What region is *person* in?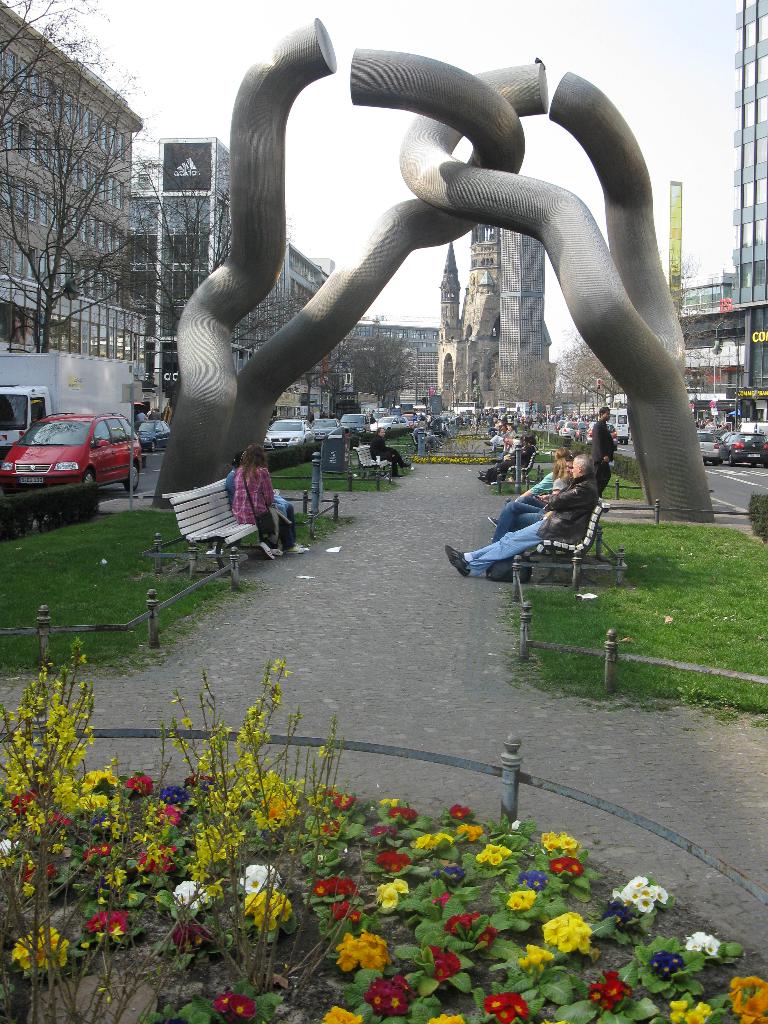
BBox(590, 404, 618, 495).
